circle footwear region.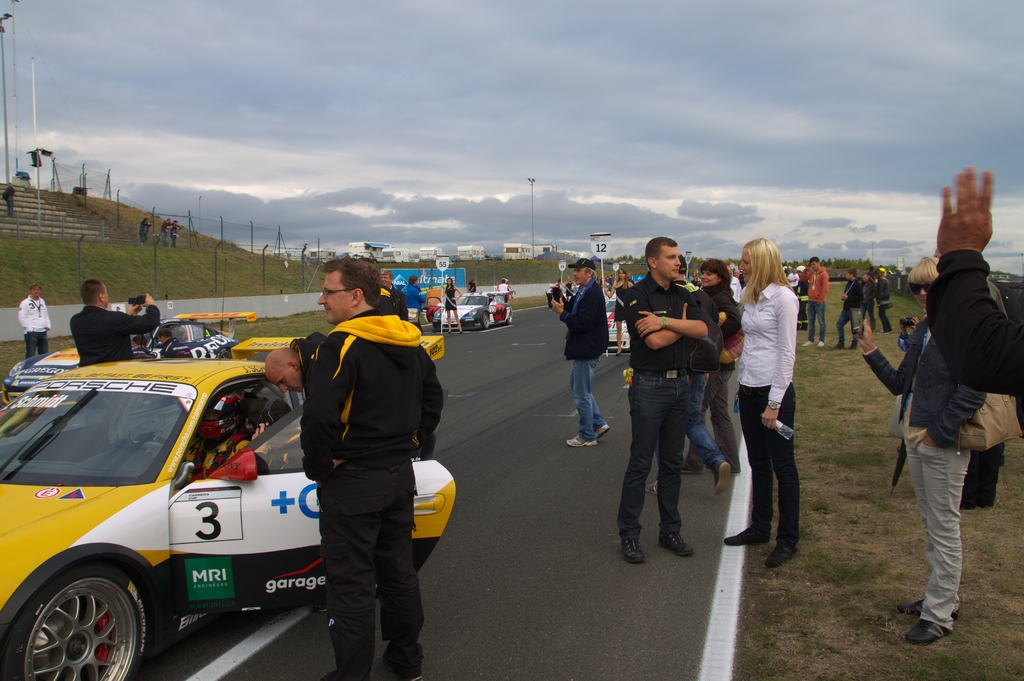
Region: box(564, 434, 600, 445).
